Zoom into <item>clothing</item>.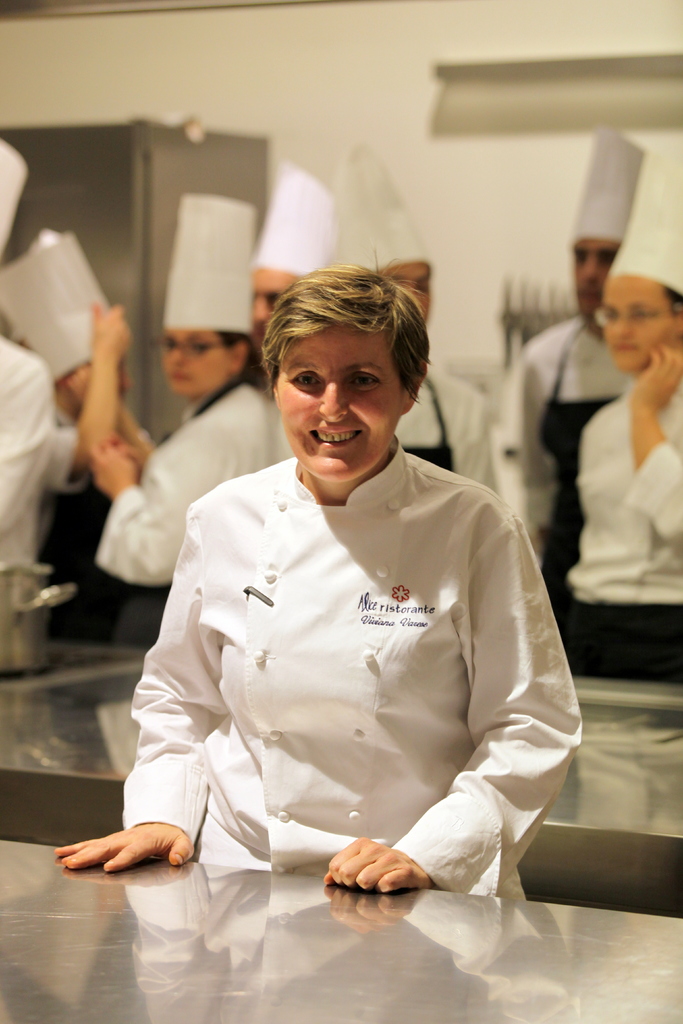
Zoom target: [561,385,682,685].
